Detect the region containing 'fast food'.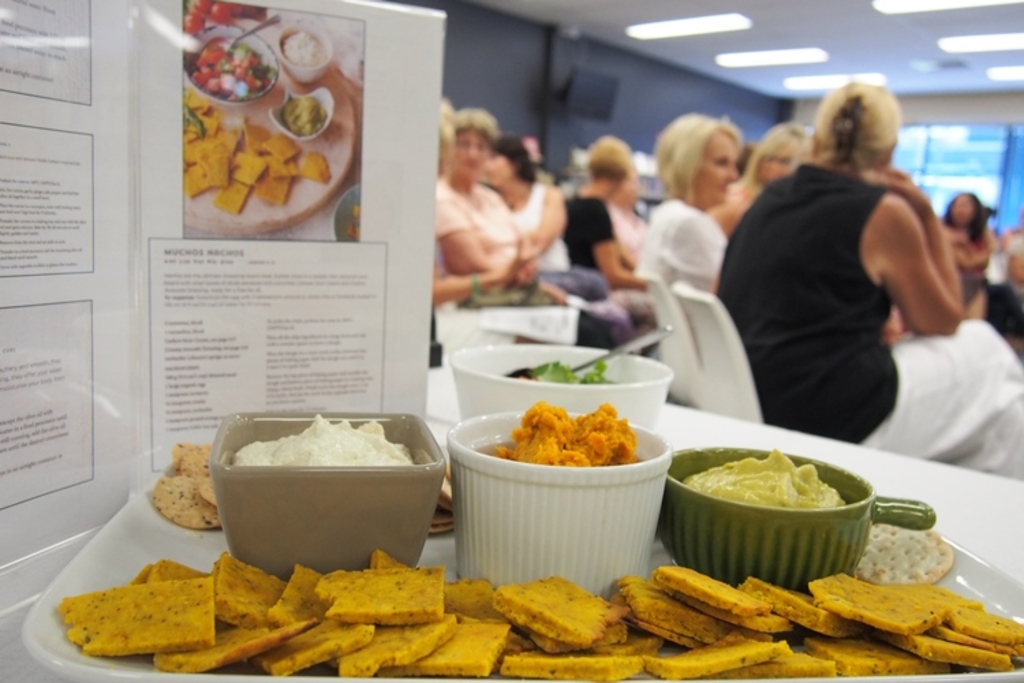
region(165, 611, 315, 668).
